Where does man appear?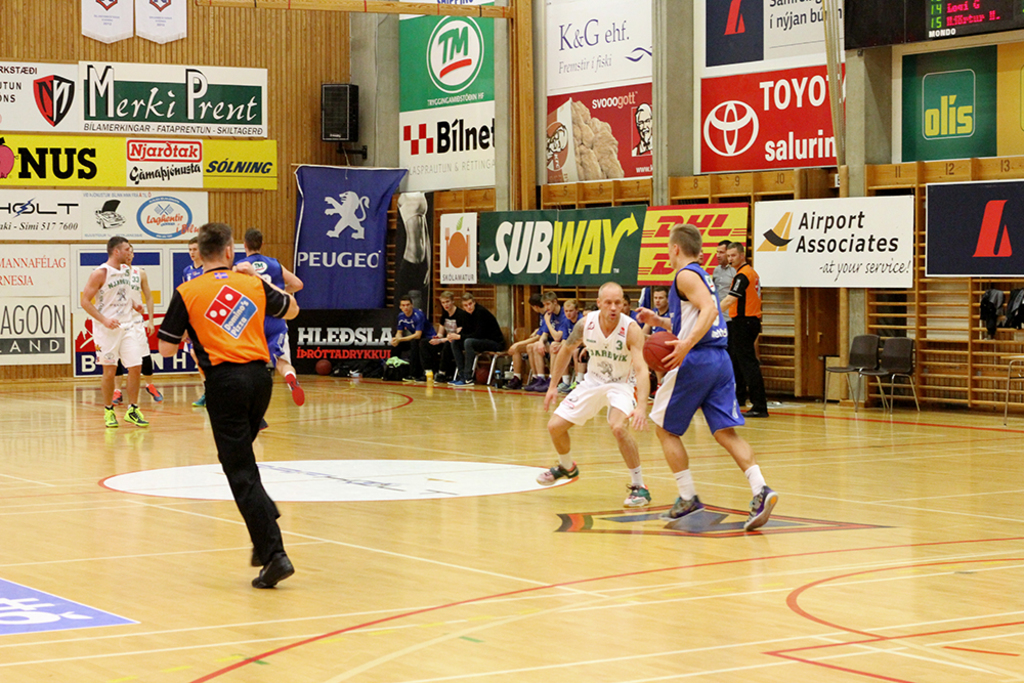
Appears at (424, 294, 466, 387).
